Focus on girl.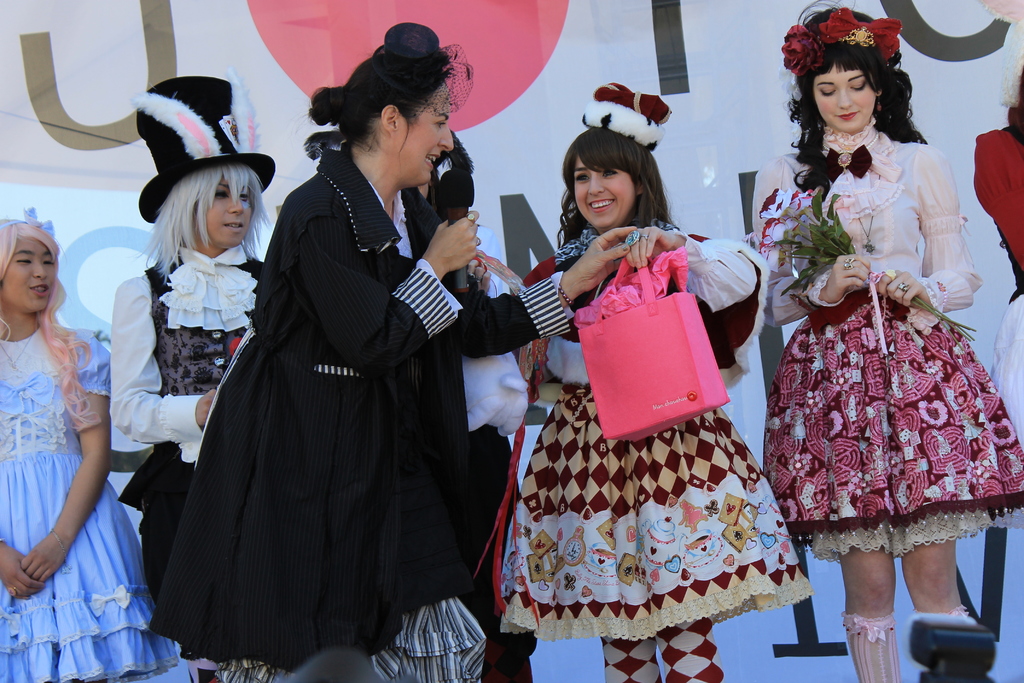
Focused at left=516, top=79, right=762, bottom=681.
